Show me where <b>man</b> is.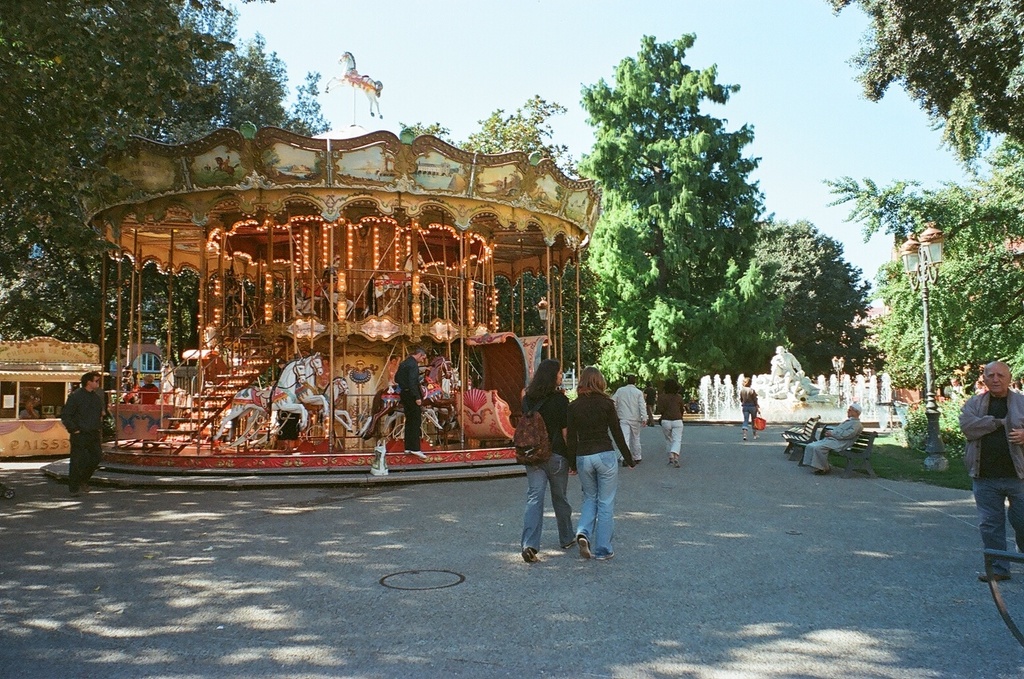
<b>man</b> is at l=961, t=359, r=1023, b=587.
